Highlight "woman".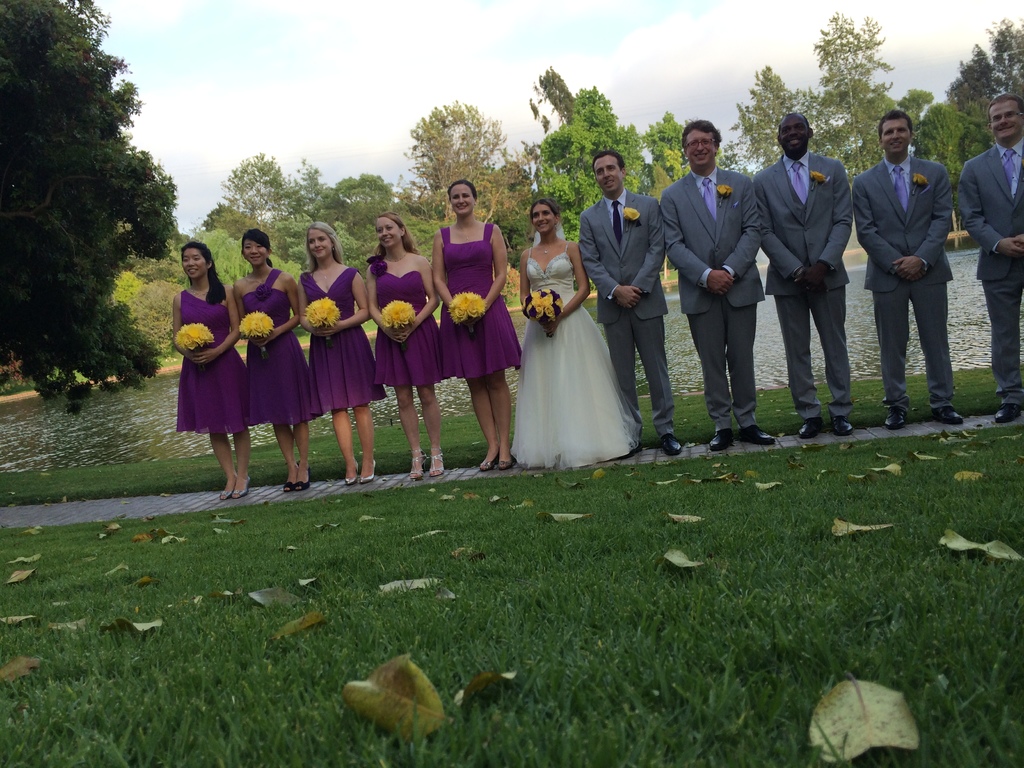
Highlighted region: detection(432, 180, 525, 472).
